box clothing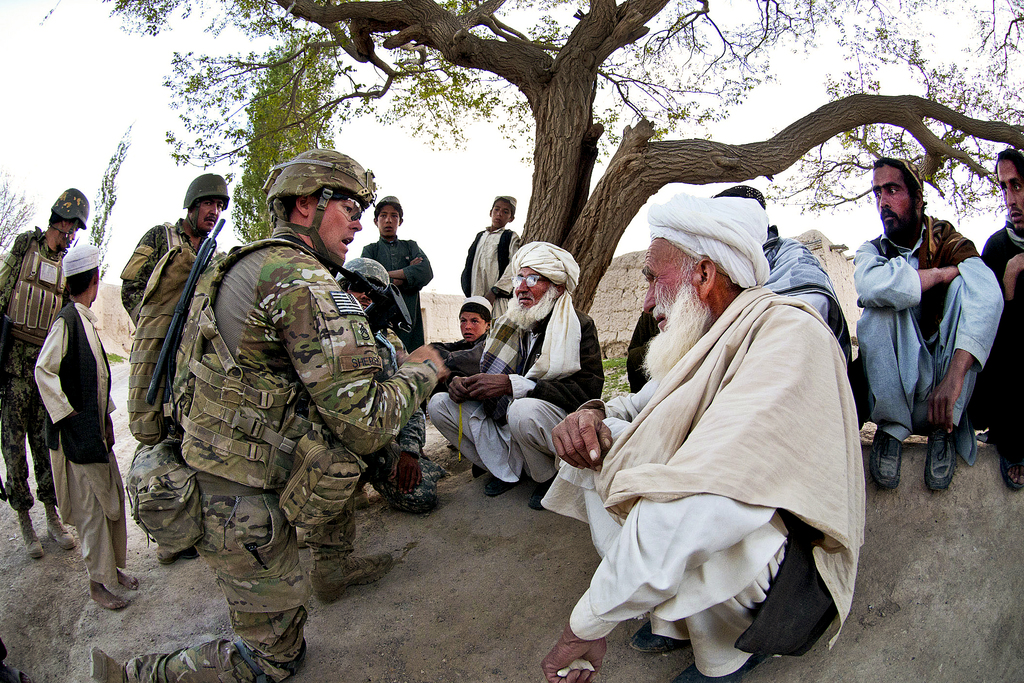
(984, 224, 1023, 452)
